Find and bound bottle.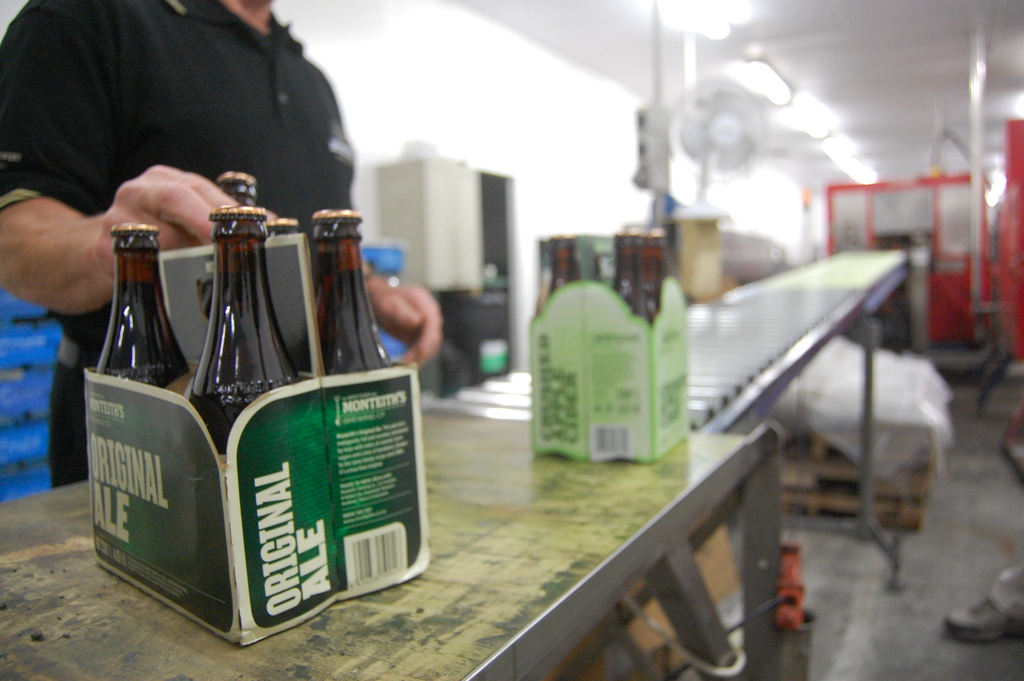
Bound: {"left": 538, "top": 227, "right": 558, "bottom": 325}.
